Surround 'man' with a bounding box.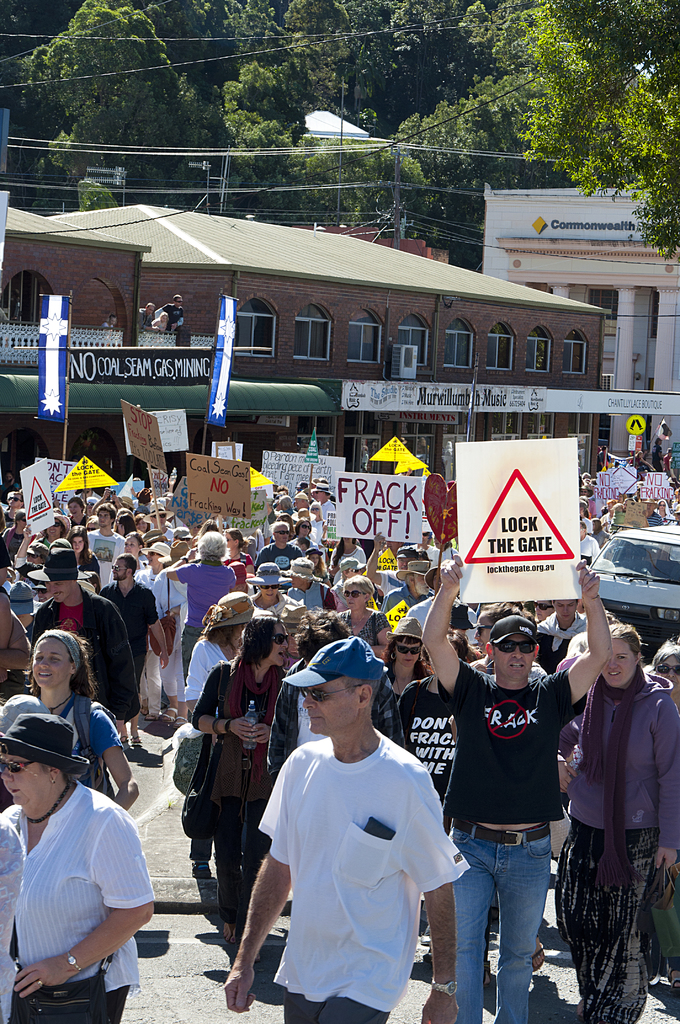
rect(36, 507, 72, 549).
